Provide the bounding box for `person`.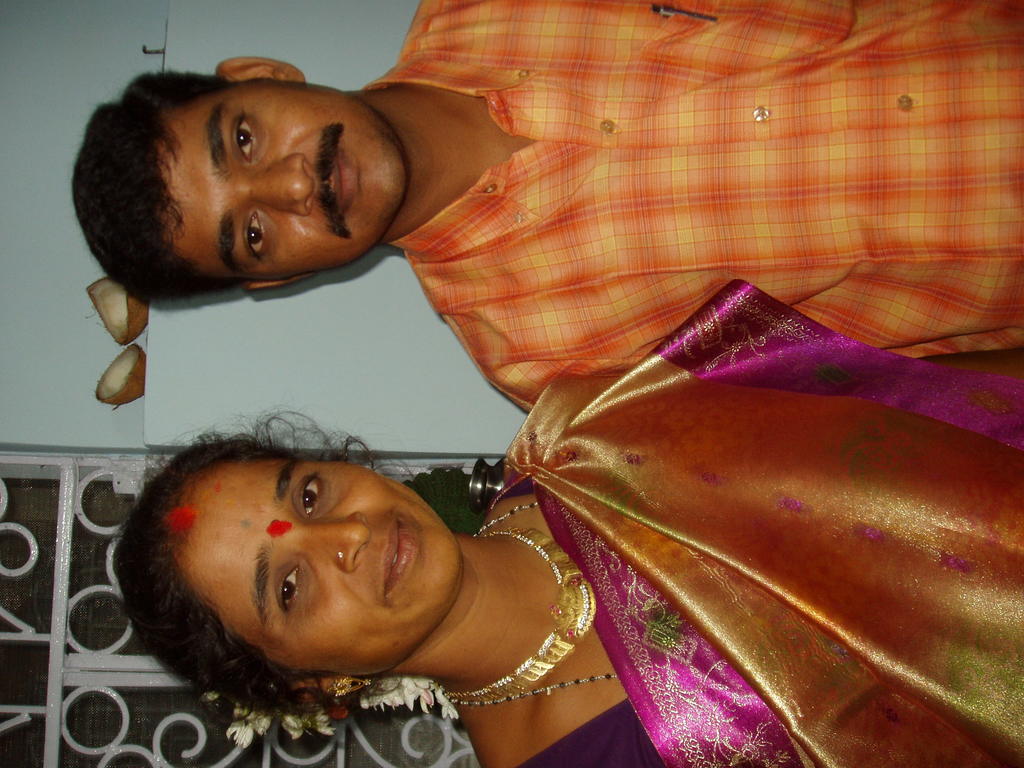
rect(115, 274, 1018, 767).
